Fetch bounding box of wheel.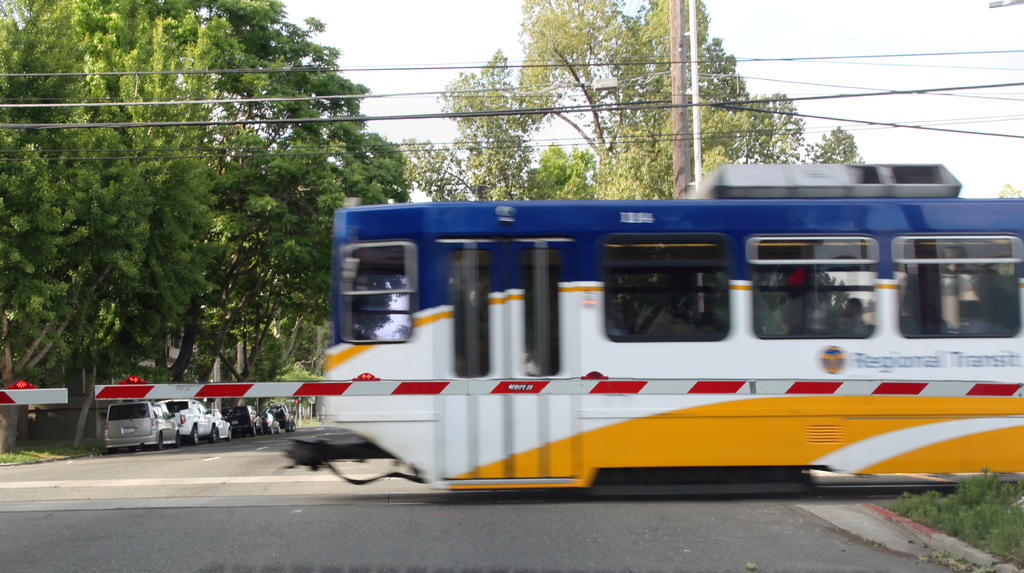
Bbox: [x1=189, y1=426, x2=201, y2=444].
